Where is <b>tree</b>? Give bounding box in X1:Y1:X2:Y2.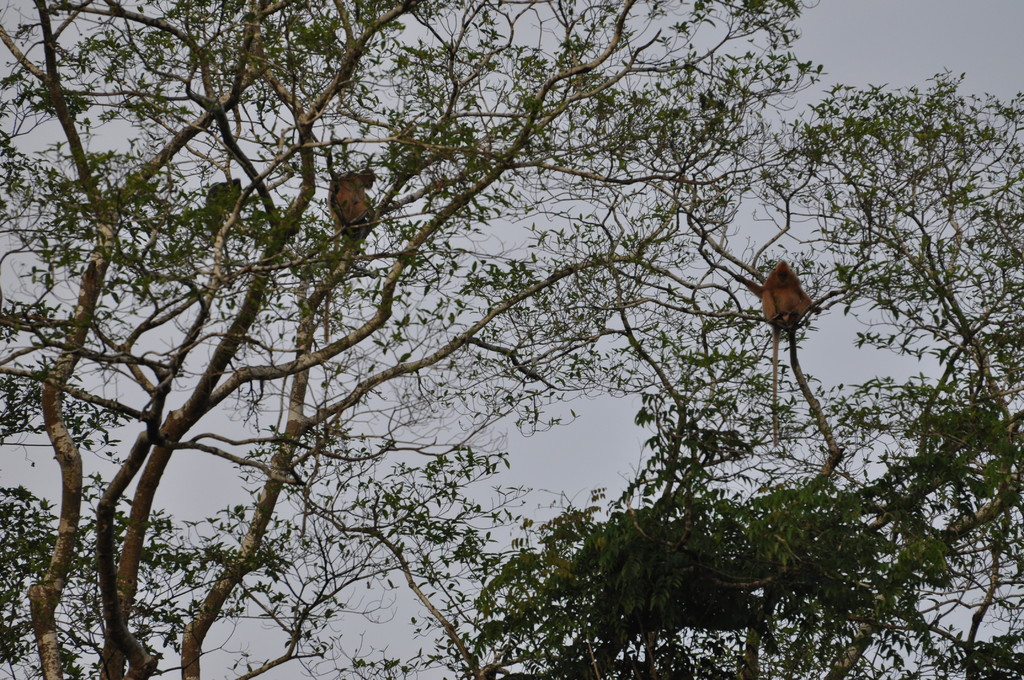
0:0:1011:679.
